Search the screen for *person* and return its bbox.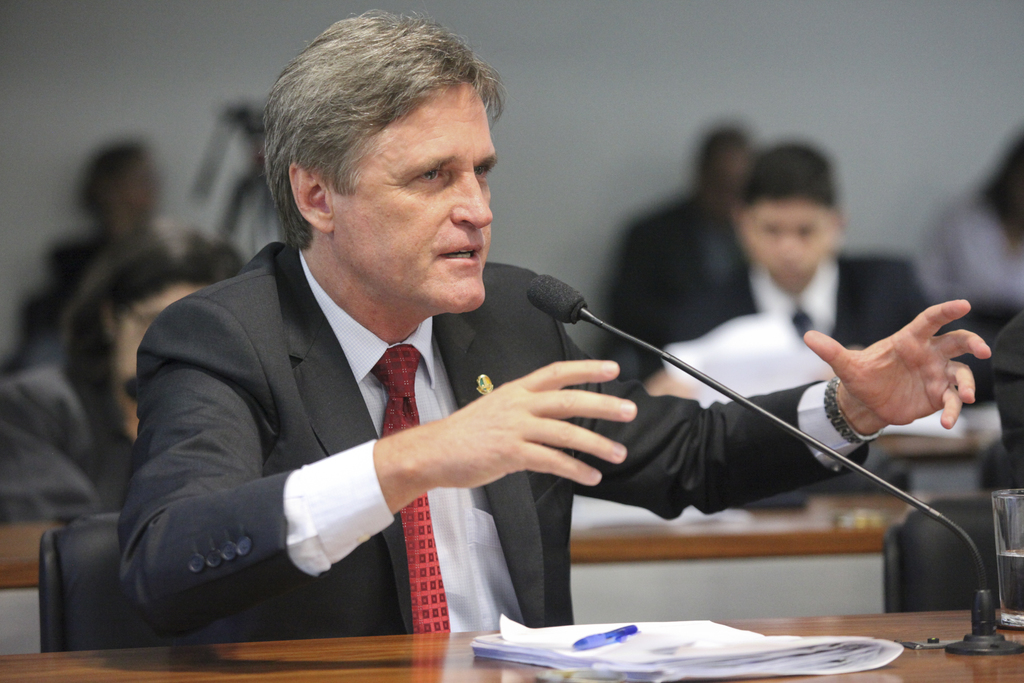
Found: rect(640, 142, 995, 407).
